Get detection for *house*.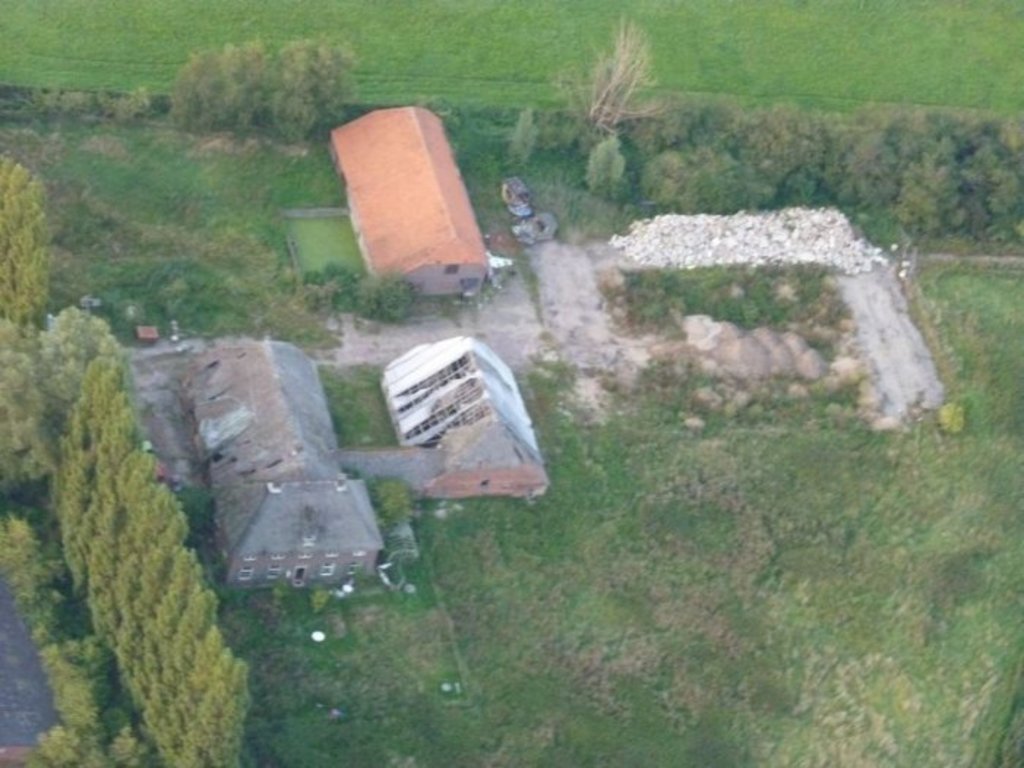
Detection: [170,338,388,587].
